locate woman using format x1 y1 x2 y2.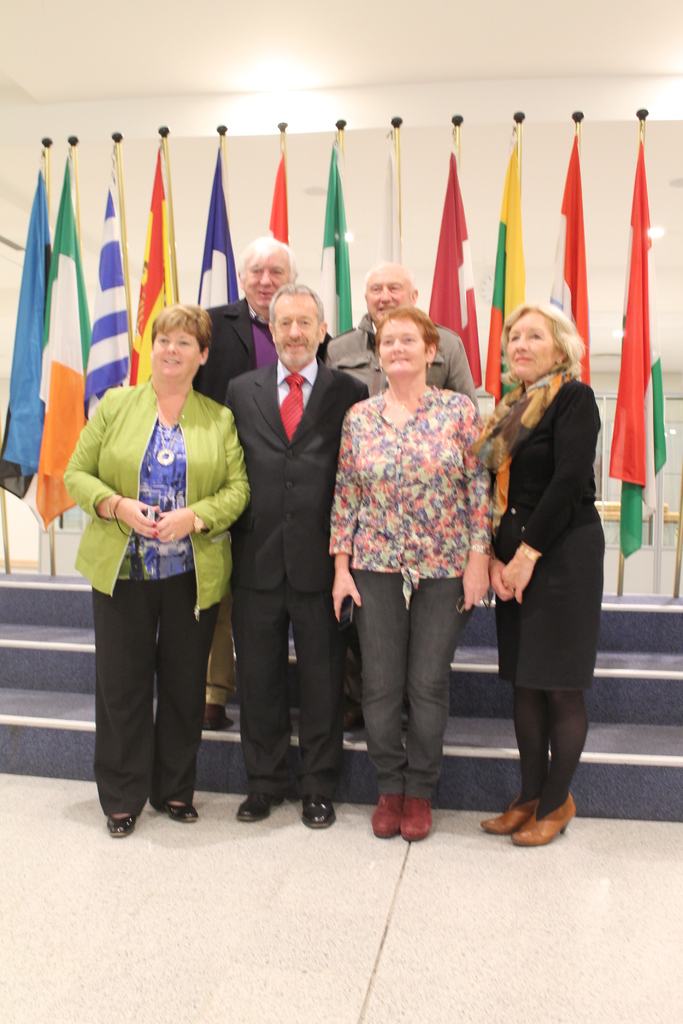
64 294 253 833.
